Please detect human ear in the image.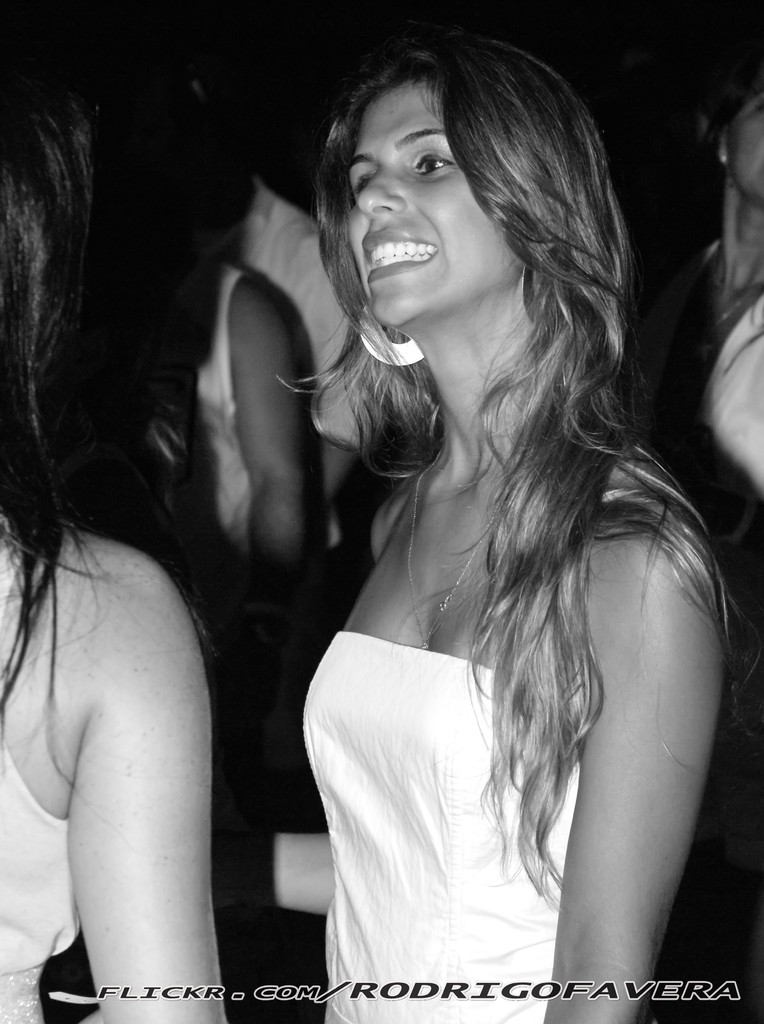
(left=713, top=123, right=728, bottom=165).
